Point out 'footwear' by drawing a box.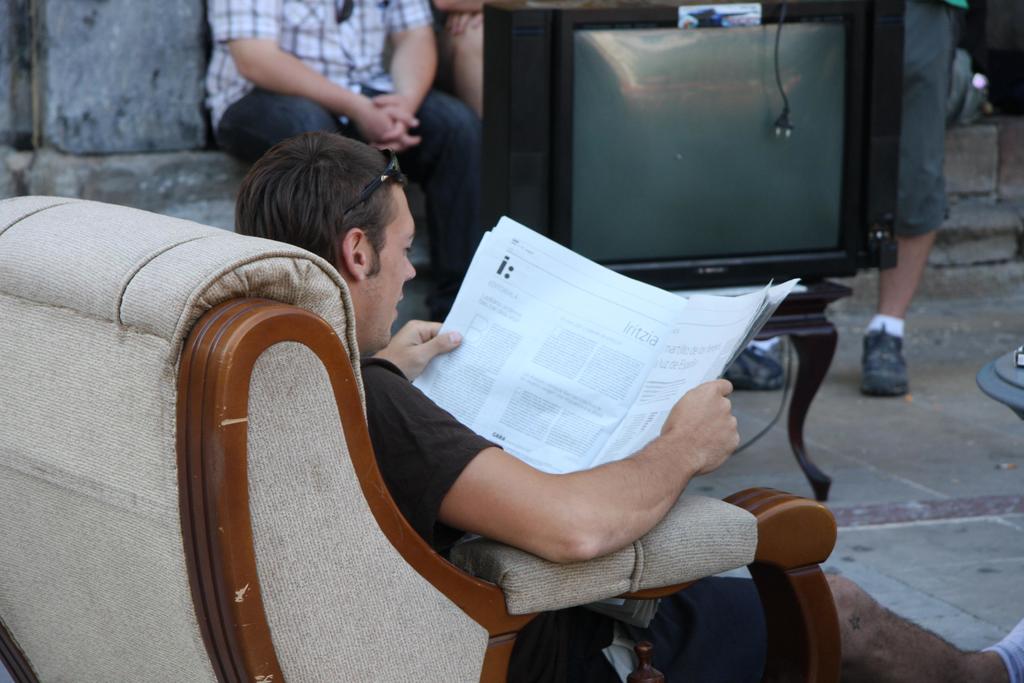
crop(856, 318, 906, 397).
